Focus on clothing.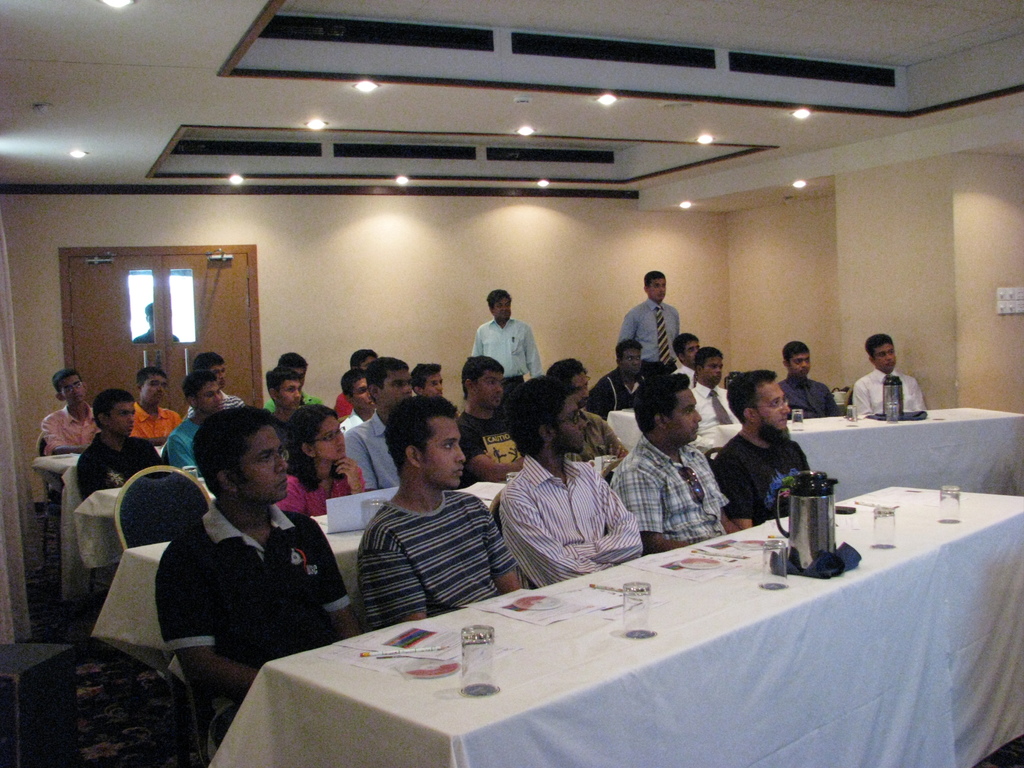
Focused at 587,368,648,415.
